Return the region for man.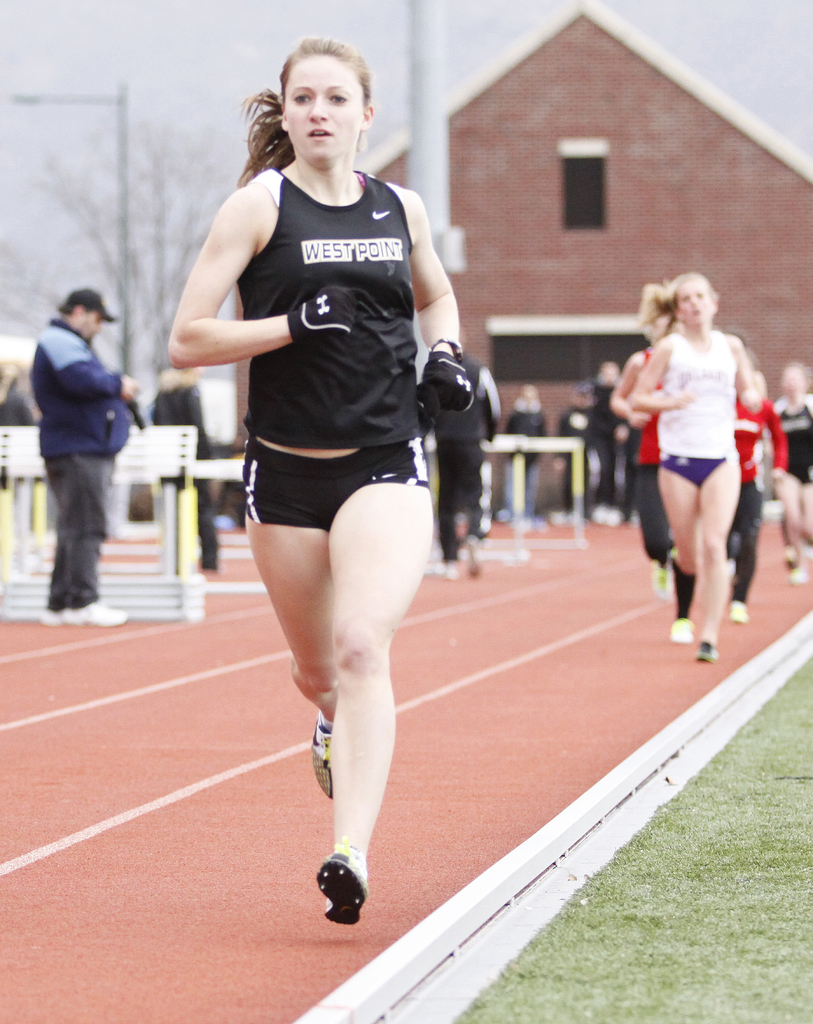
(left=17, top=262, right=140, bottom=627).
